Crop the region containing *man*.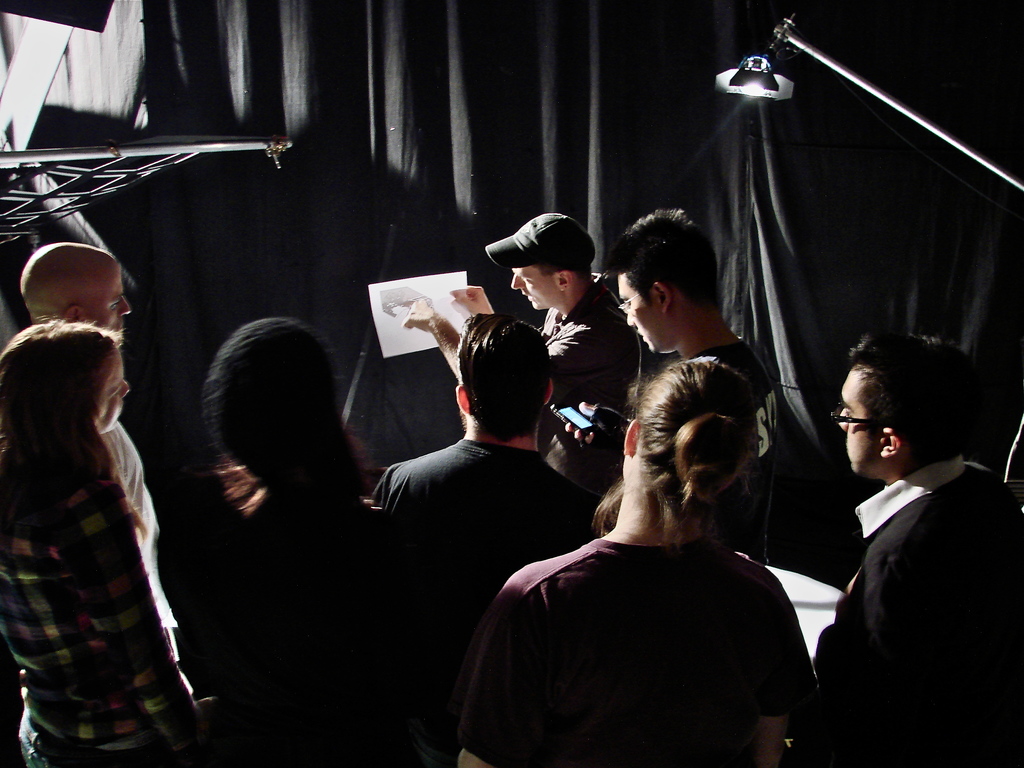
Crop region: <bbox>563, 205, 783, 571</bbox>.
